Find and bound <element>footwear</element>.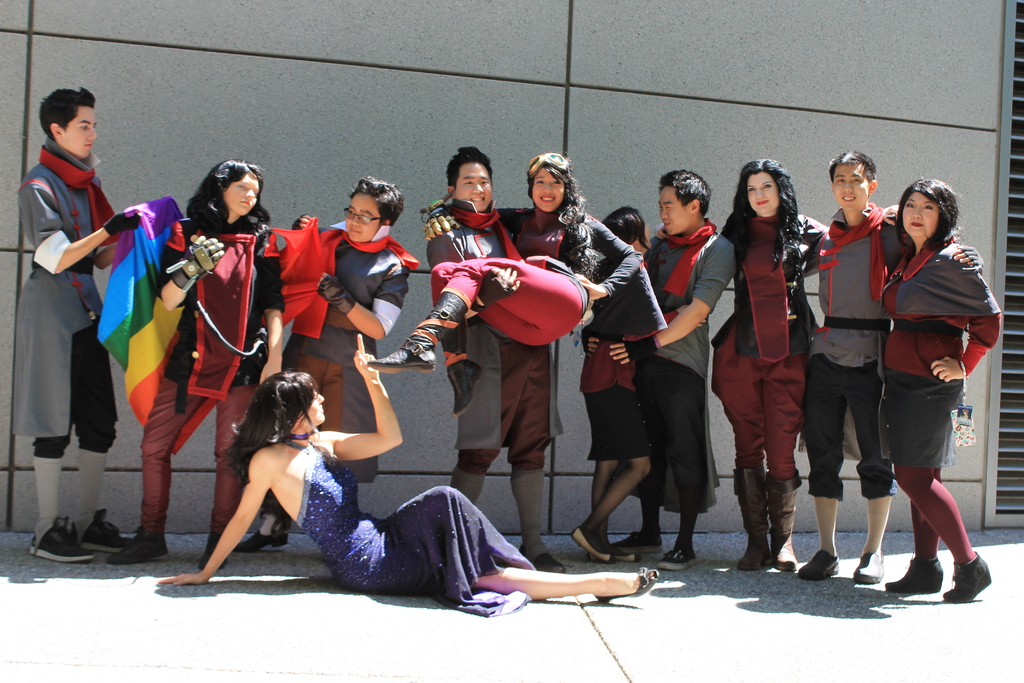
Bound: 883, 555, 941, 595.
